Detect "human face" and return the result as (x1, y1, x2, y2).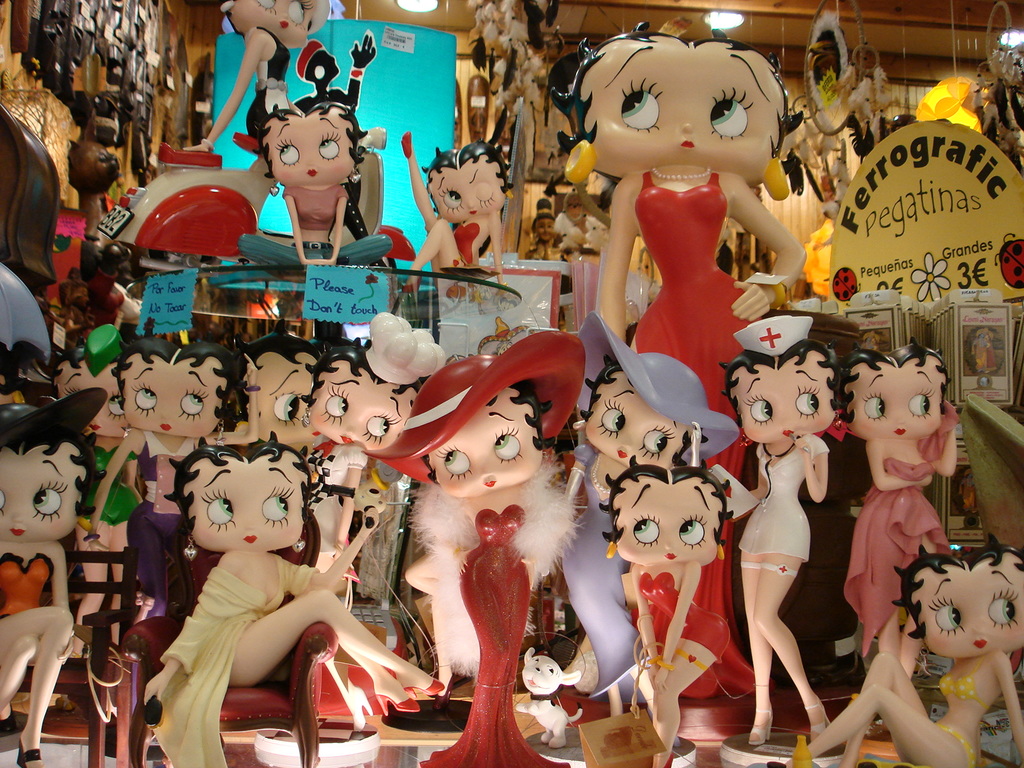
(117, 355, 220, 442).
